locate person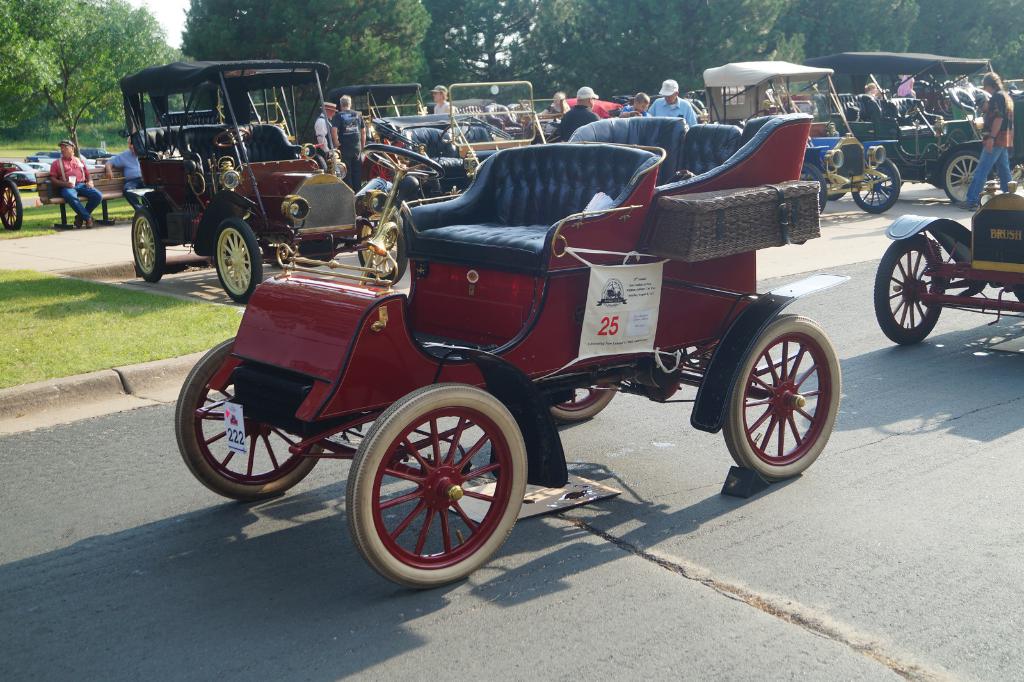
<box>95,135,153,214</box>
